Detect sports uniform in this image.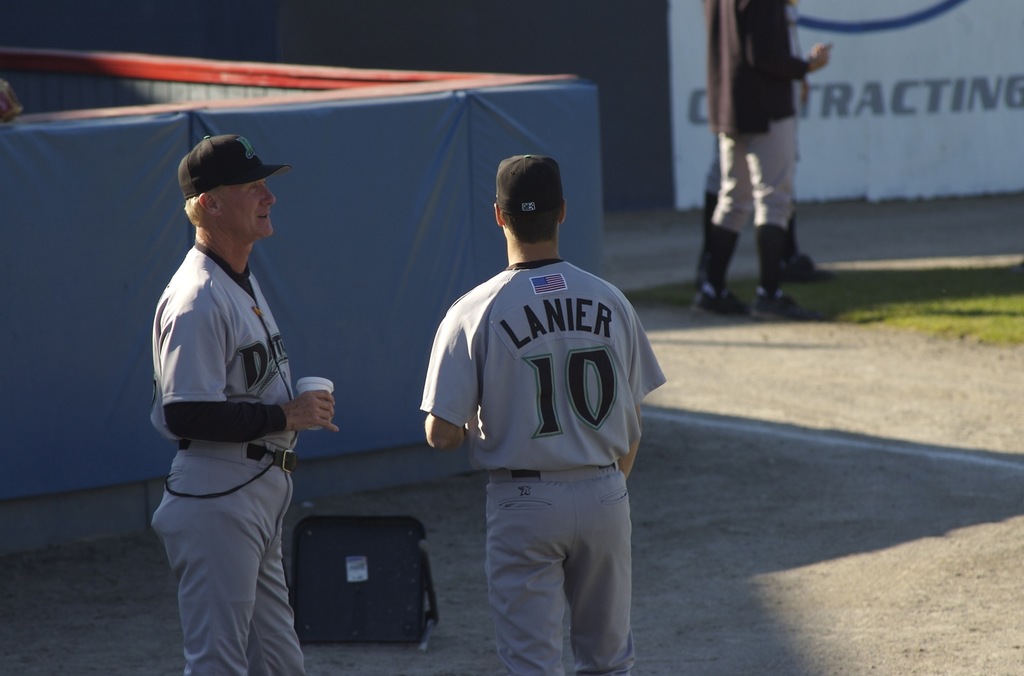
Detection: <bbox>156, 132, 319, 675</bbox>.
